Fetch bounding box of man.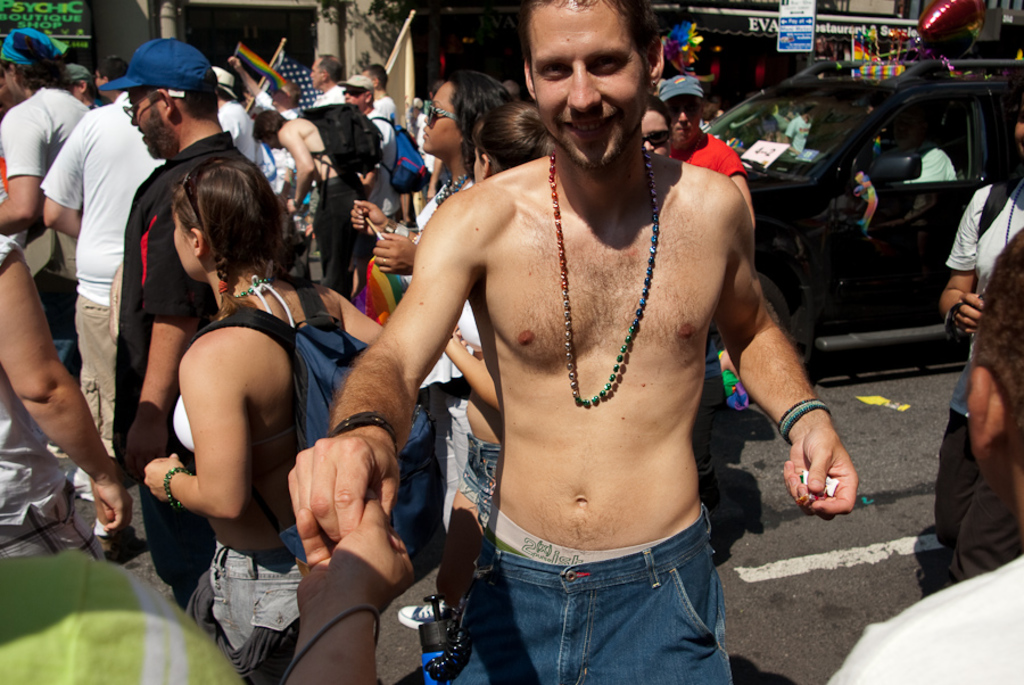
Bbox: [257,105,381,286].
